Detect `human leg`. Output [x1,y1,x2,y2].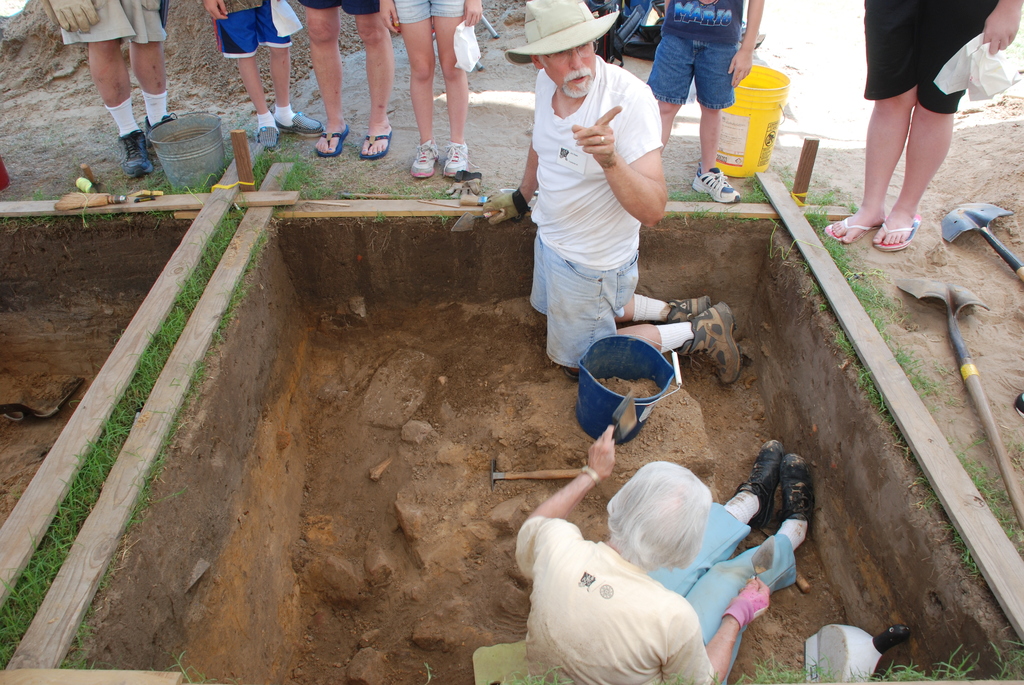
[273,46,319,132].
